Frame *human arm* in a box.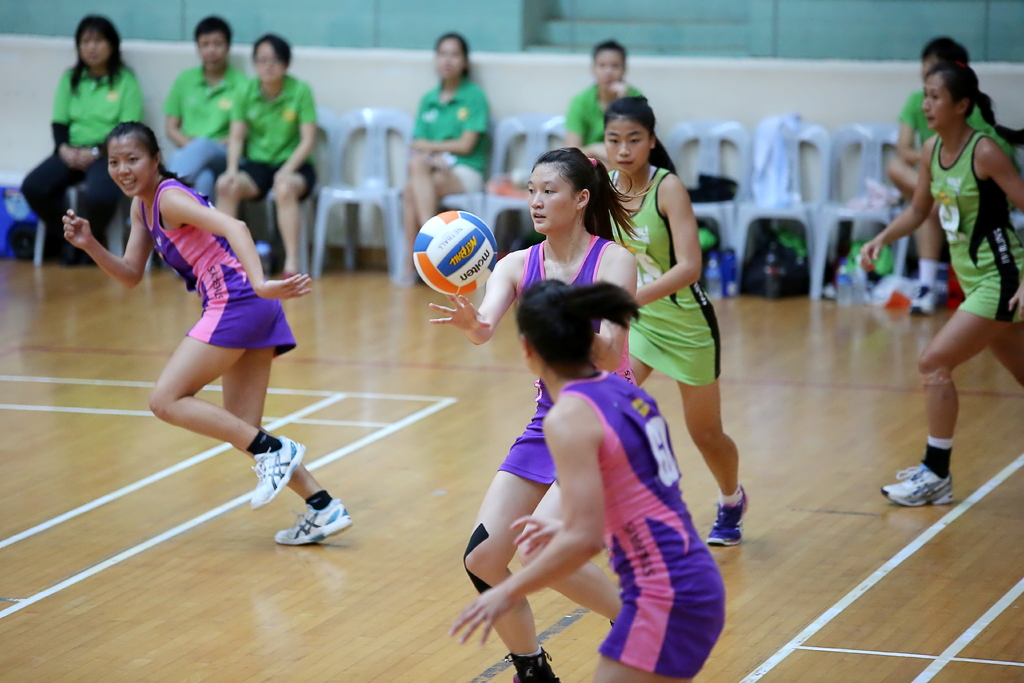
<bbox>980, 137, 1023, 315</bbox>.
